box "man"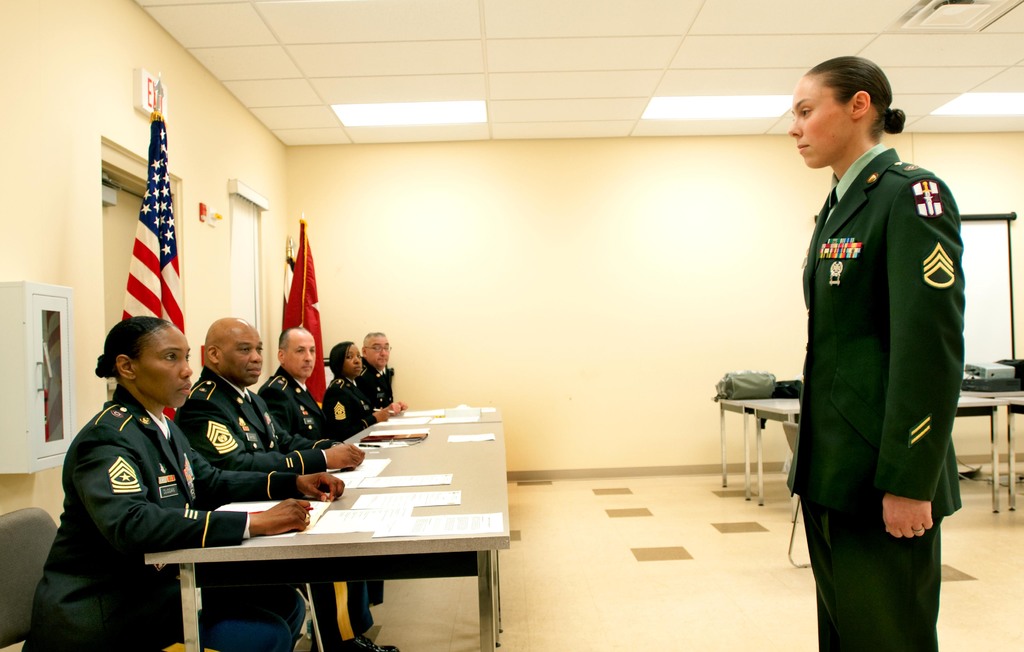
locate(354, 330, 406, 419)
